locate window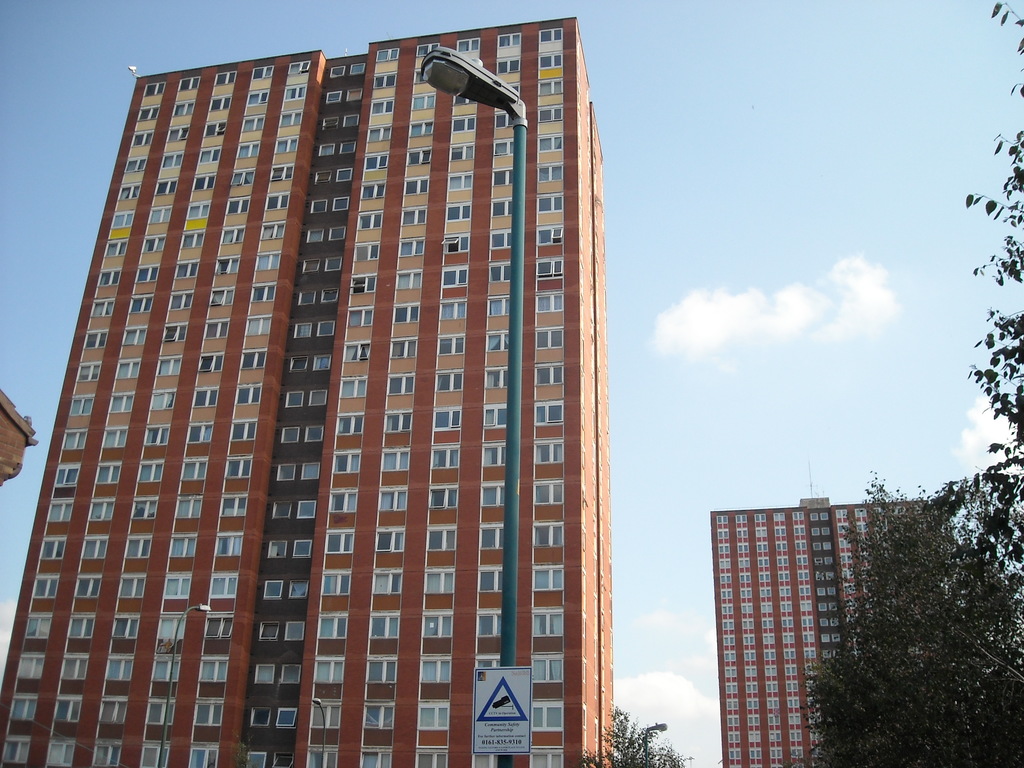
BBox(143, 698, 175, 724)
